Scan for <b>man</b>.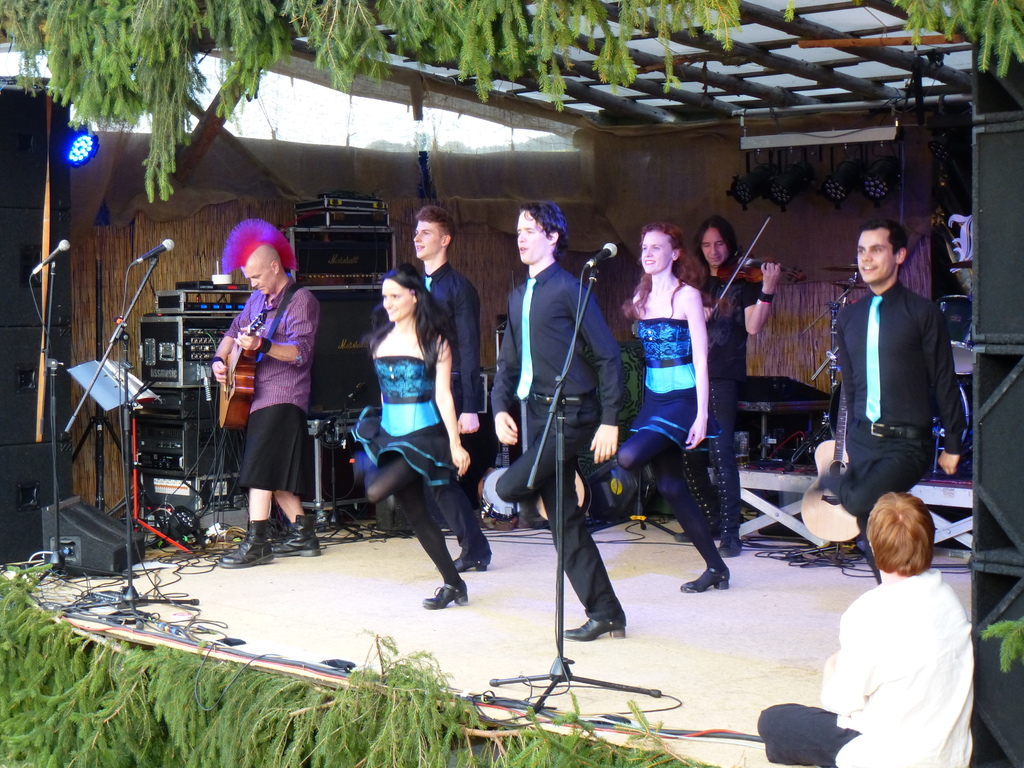
Scan result: (left=494, top=195, right=628, bottom=668).
